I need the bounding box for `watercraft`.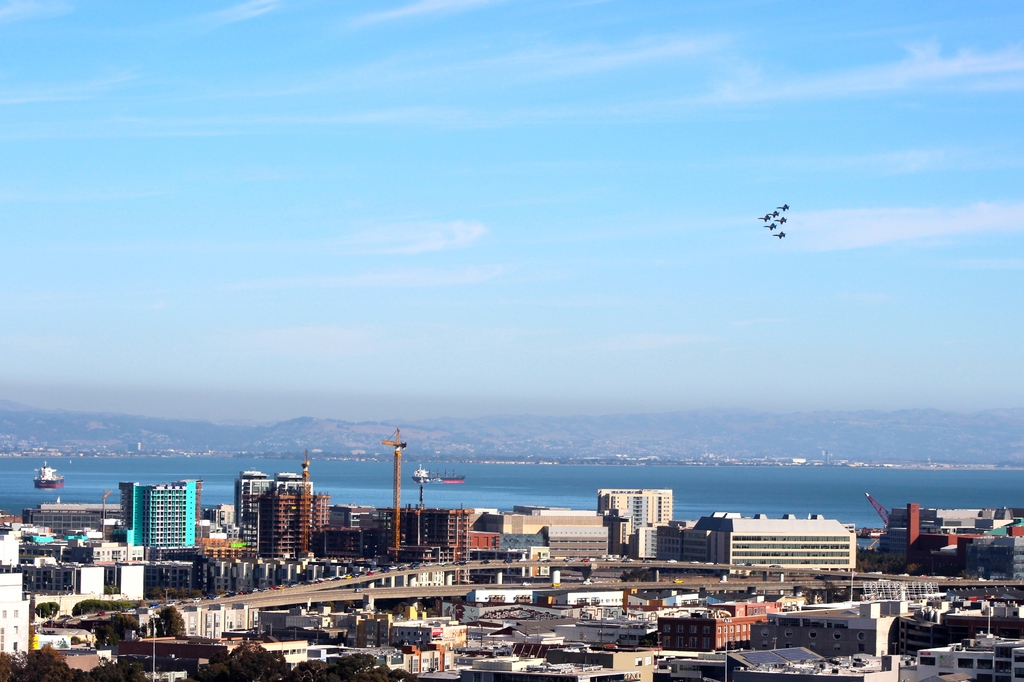
Here it is: [32, 452, 73, 488].
